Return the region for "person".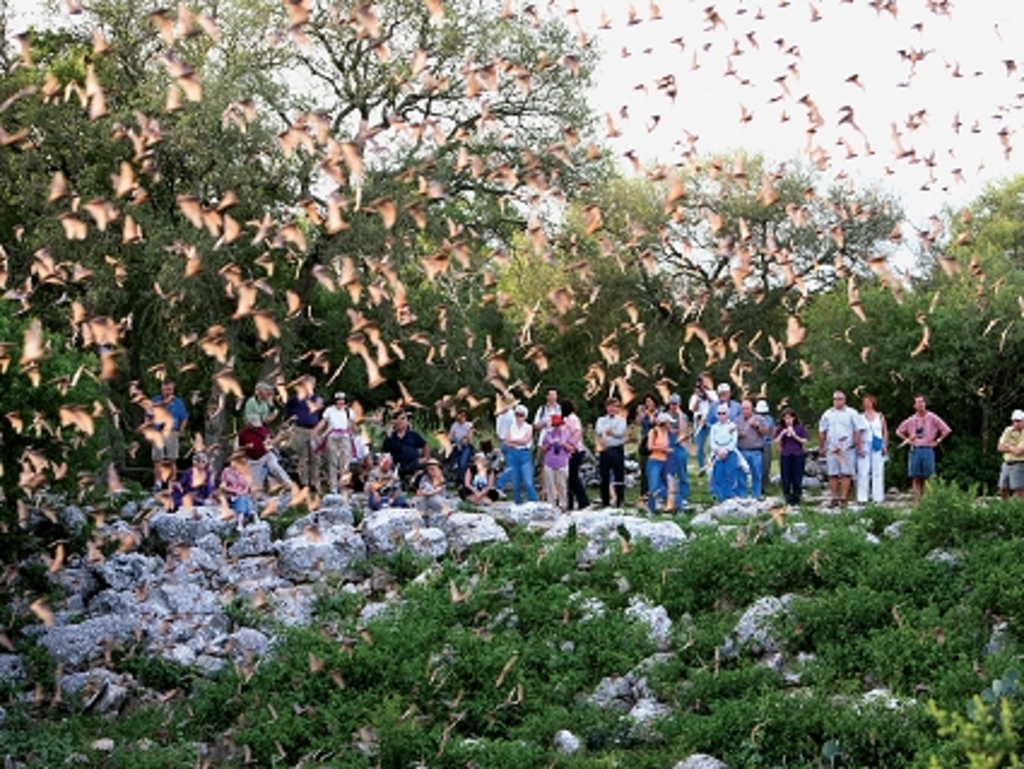
[236,407,292,487].
